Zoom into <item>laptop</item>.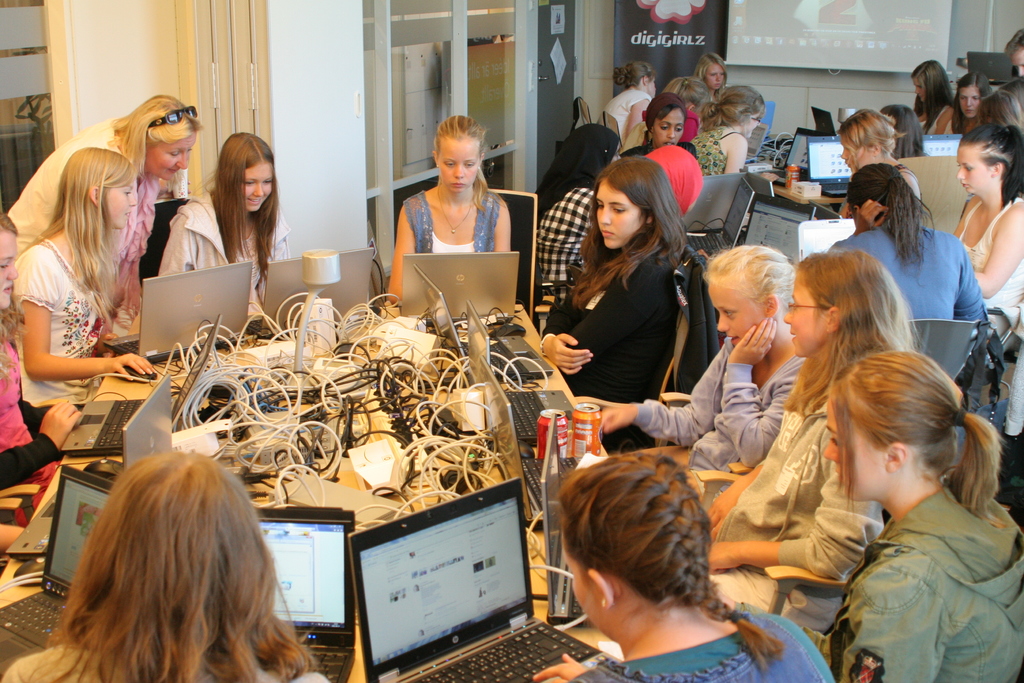
Zoom target: [539,414,594,629].
